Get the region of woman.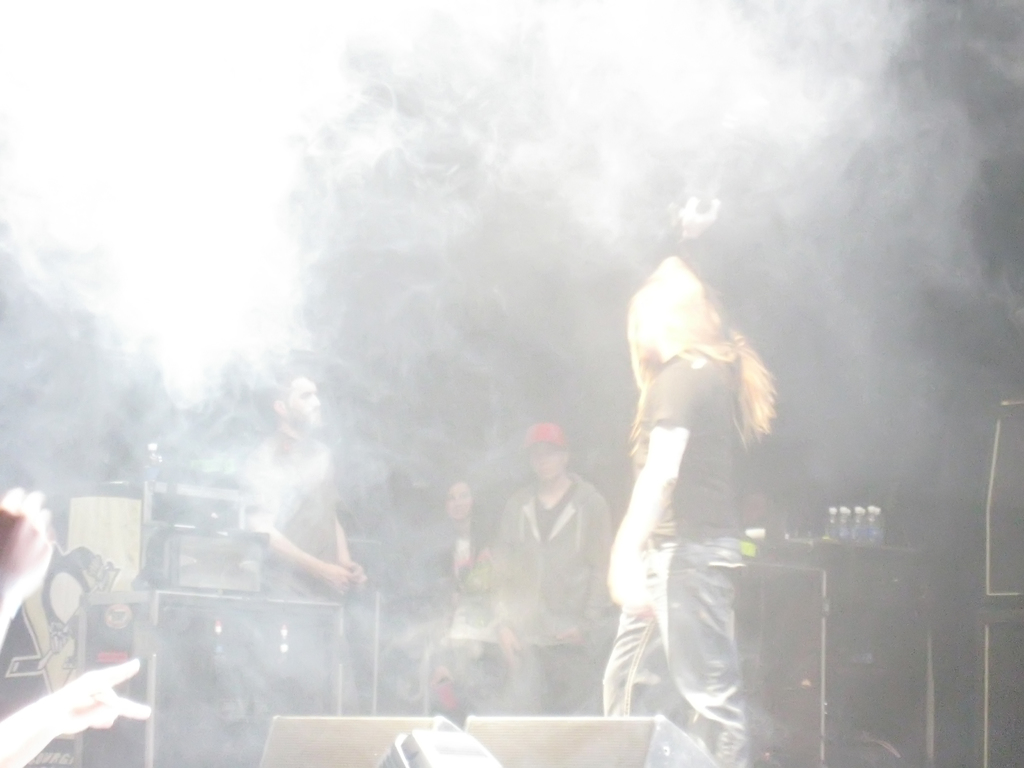
605 261 778 767.
